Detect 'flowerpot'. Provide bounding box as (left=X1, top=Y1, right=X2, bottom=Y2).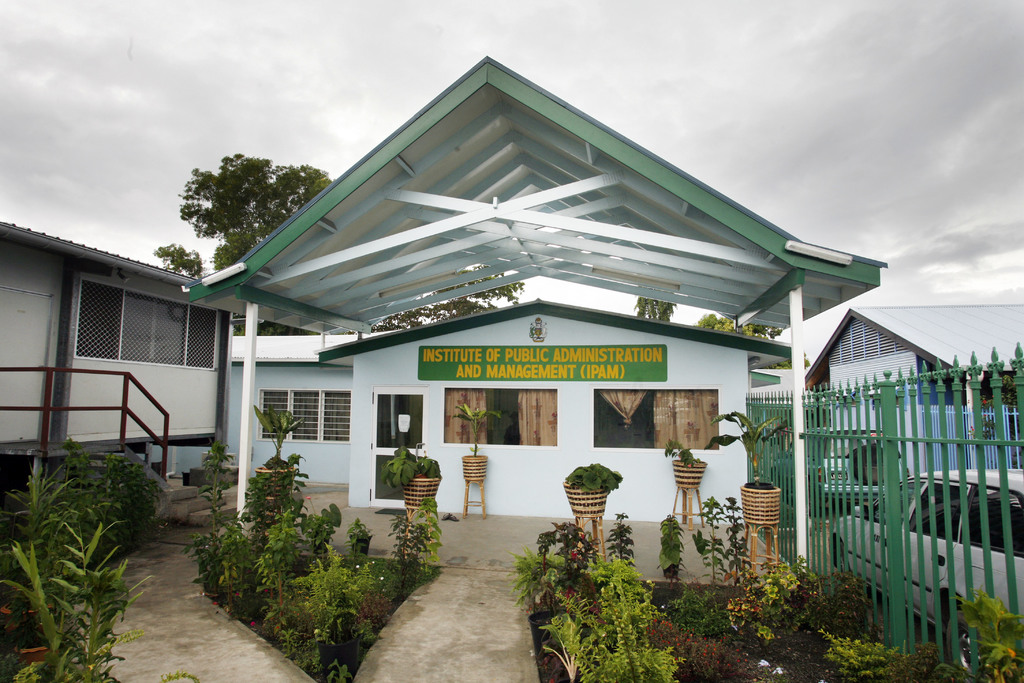
(left=350, top=534, right=371, bottom=556).
